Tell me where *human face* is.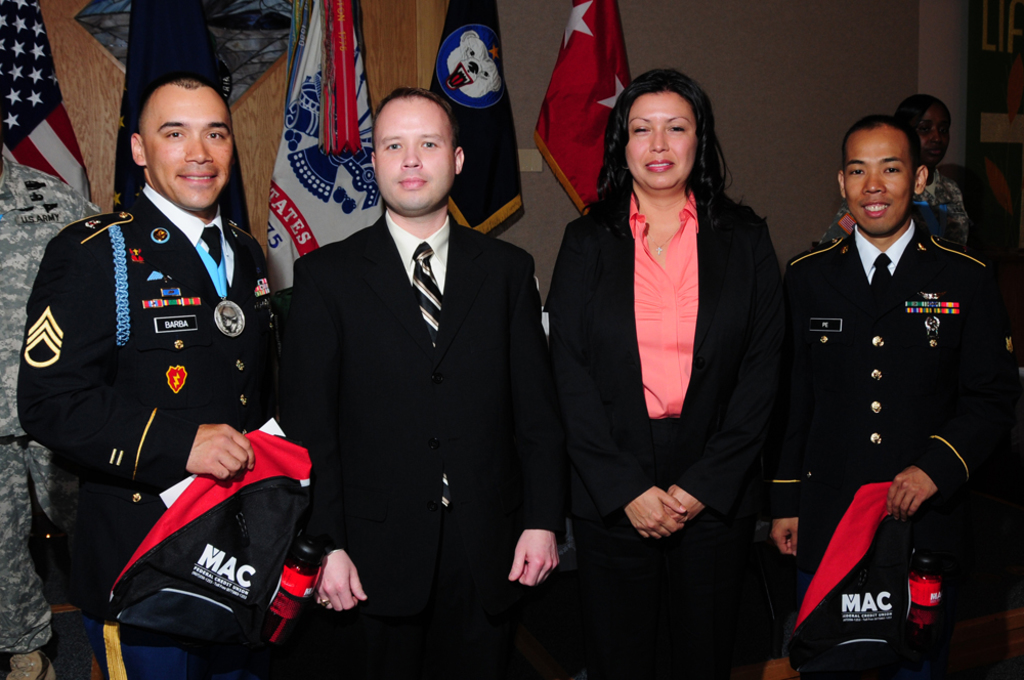
*human face* is at region(842, 134, 915, 229).
